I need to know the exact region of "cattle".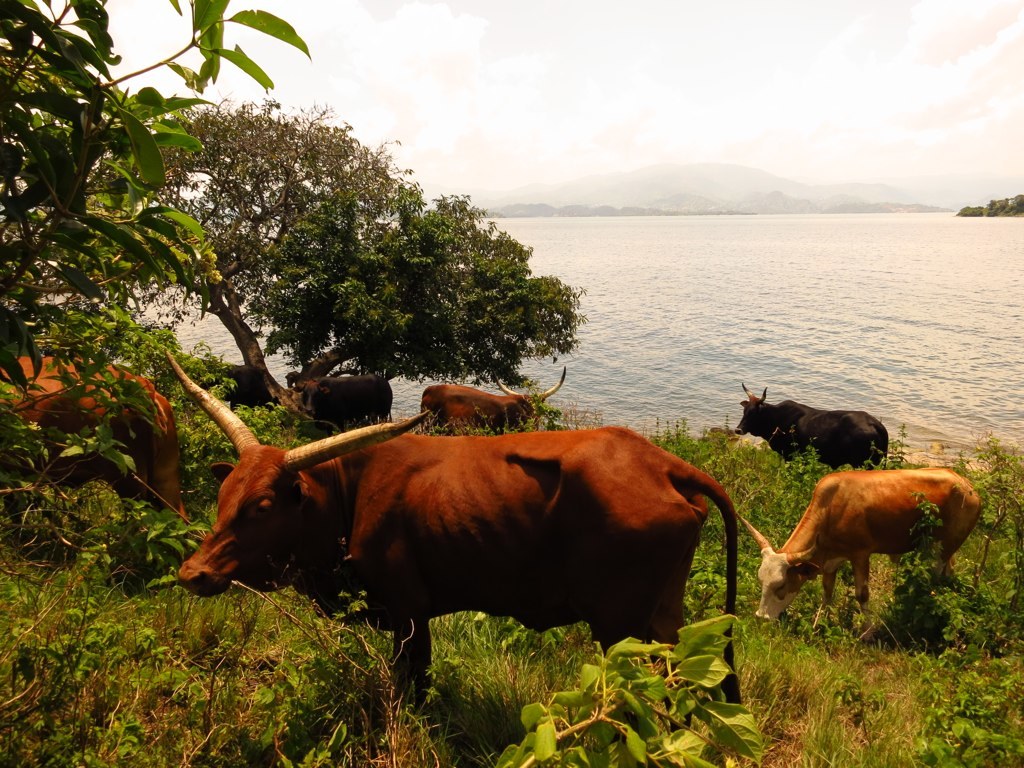
Region: <region>732, 382, 894, 467</region>.
